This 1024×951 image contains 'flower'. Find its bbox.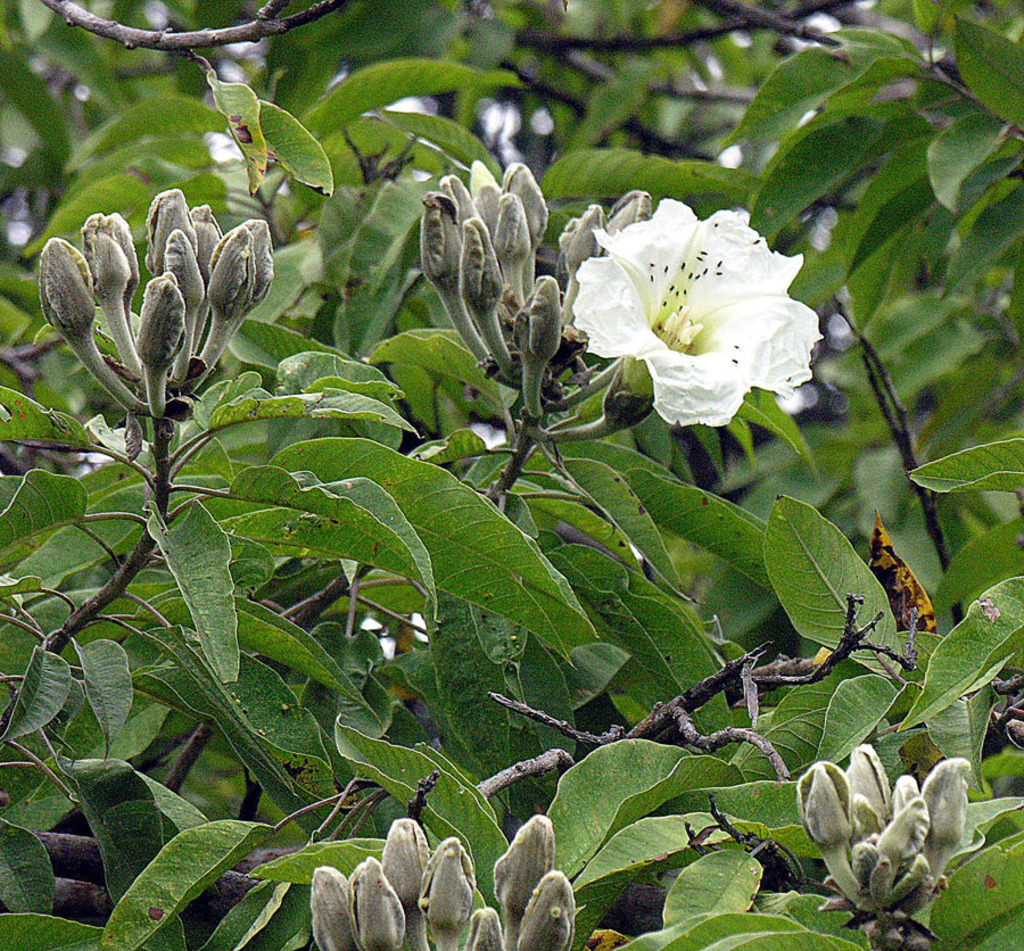
BBox(572, 197, 824, 425).
